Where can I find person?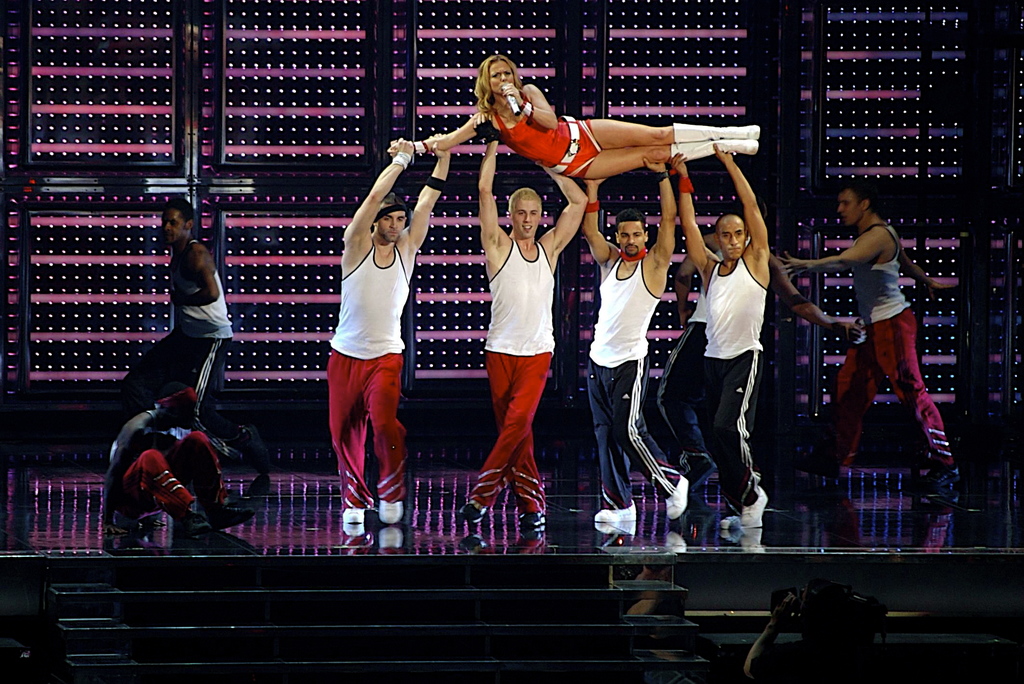
You can find it at [left=319, top=134, right=457, bottom=532].
